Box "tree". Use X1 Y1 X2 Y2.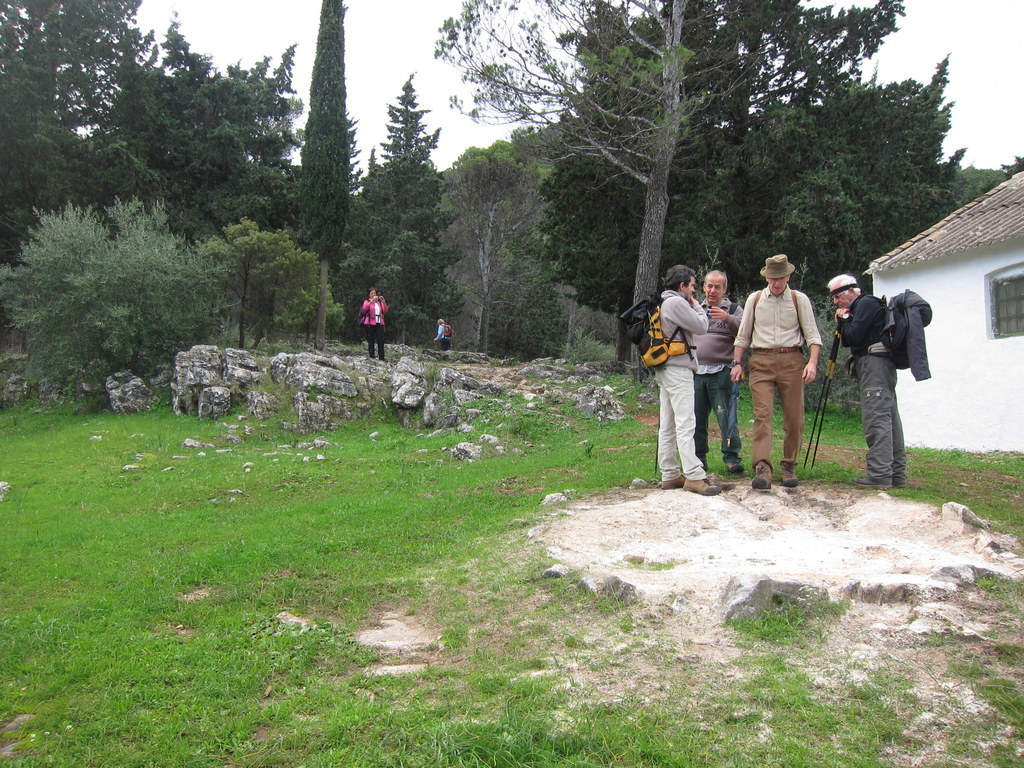
432 0 1023 386.
